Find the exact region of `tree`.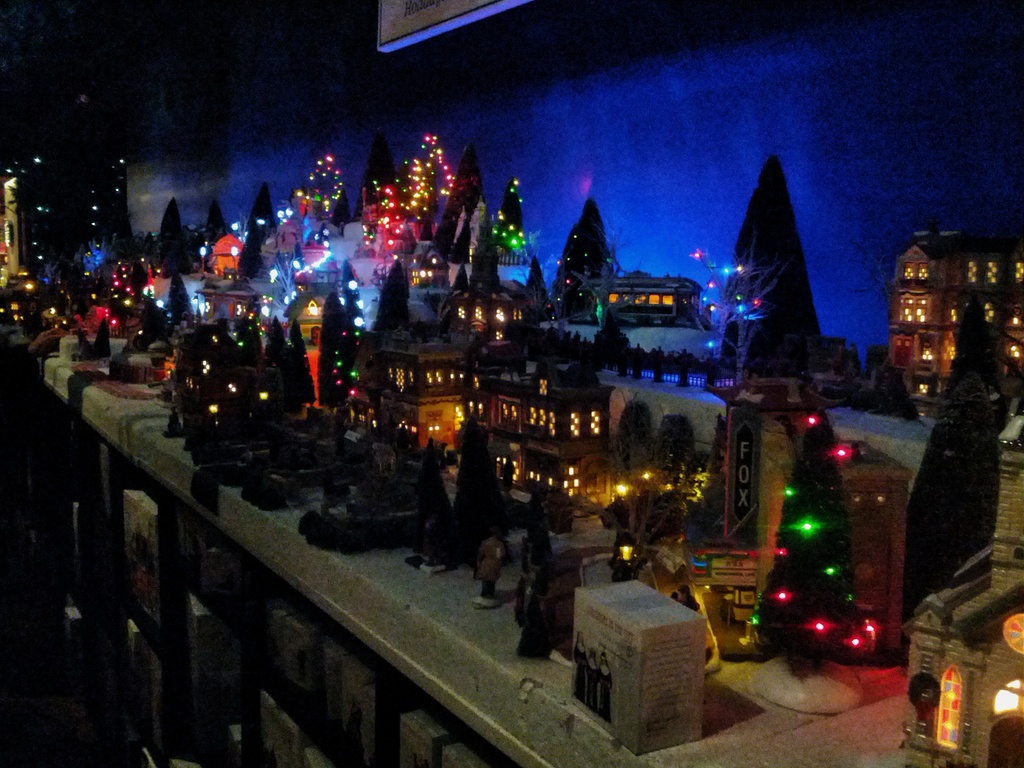
Exact region: box(470, 234, 502, 288).
